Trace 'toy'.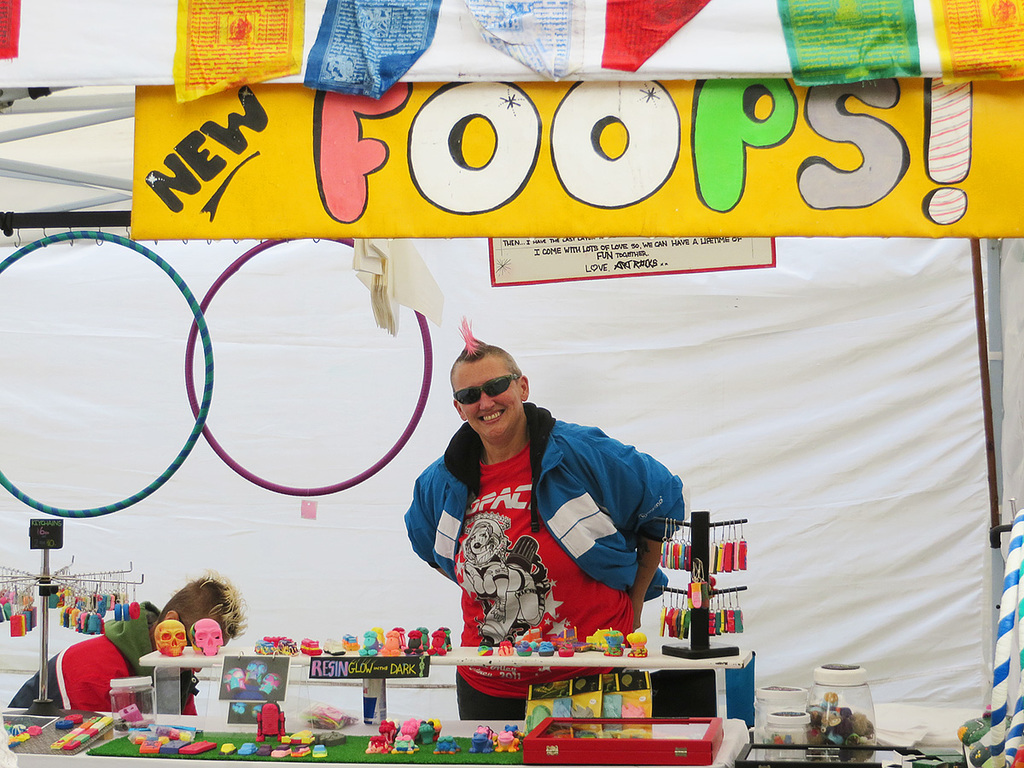
Traced to 598/630/624/655.
